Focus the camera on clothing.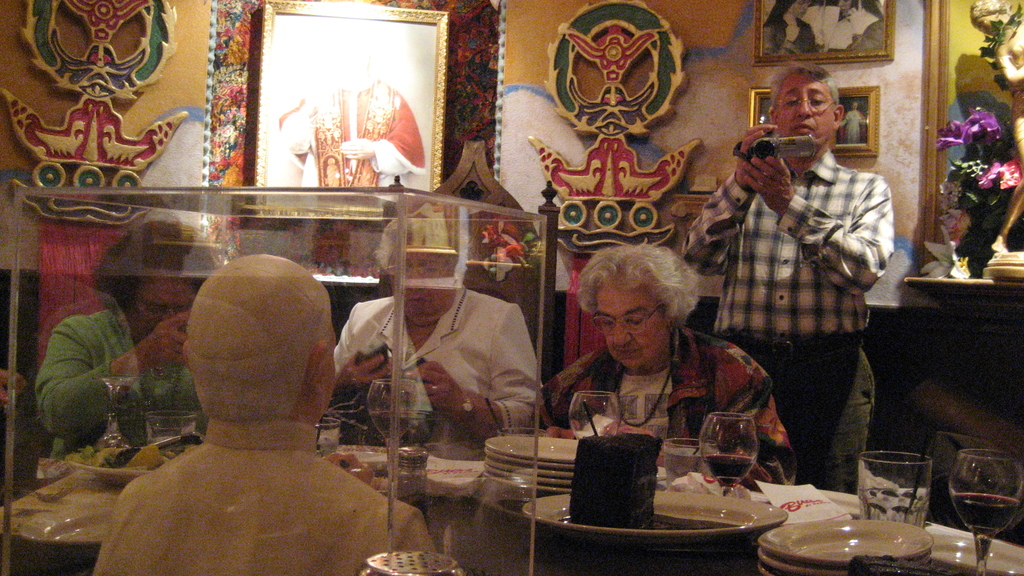
Focus region: pyautogui.locateOnScreen(281, 82, 426, 188).
